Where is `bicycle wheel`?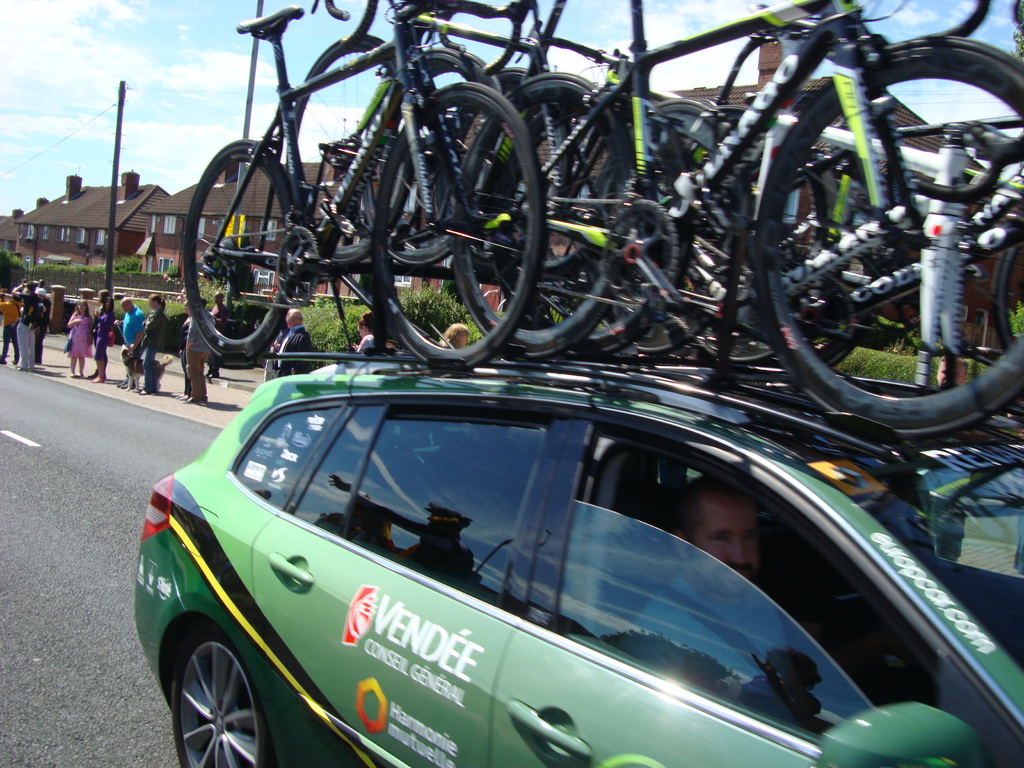
left=678, top=113, right=886, bottom=378.
